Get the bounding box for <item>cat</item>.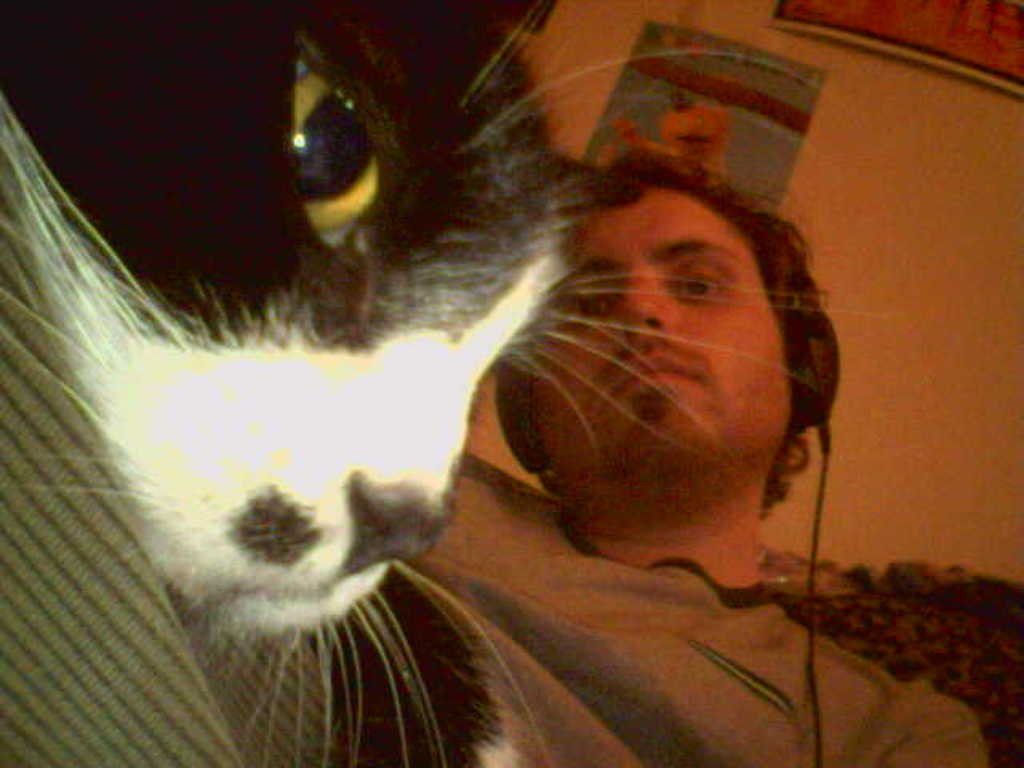
region(0, 0, 898, 766).
